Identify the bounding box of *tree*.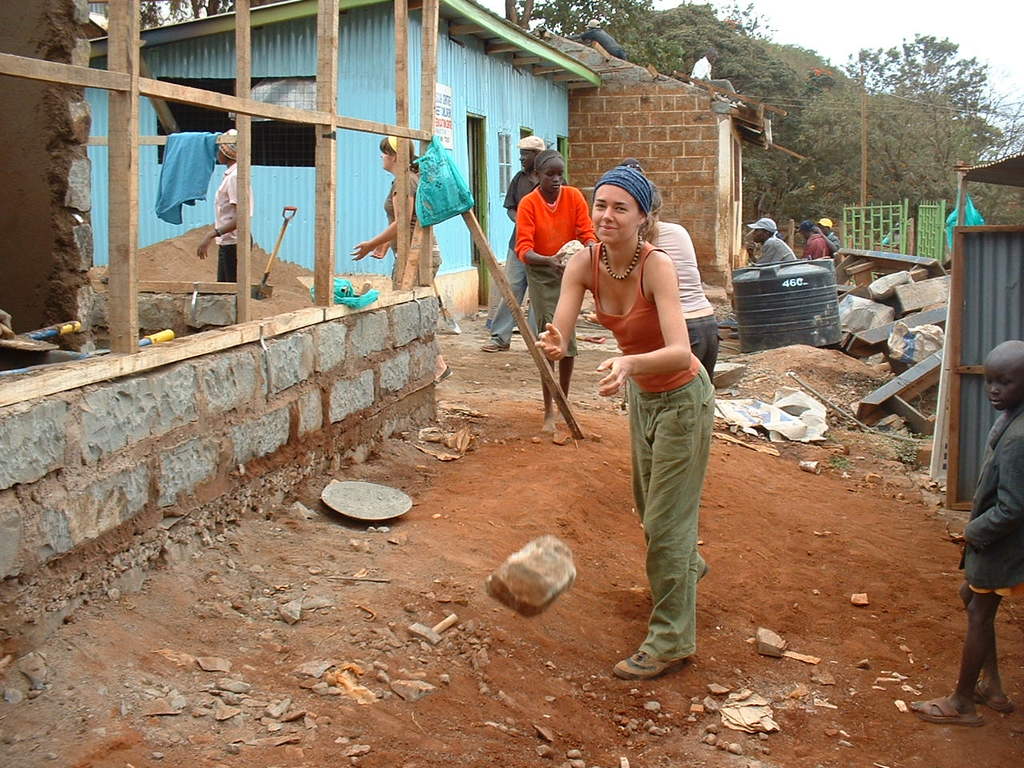
crop(820, 36, 1006, 195).
